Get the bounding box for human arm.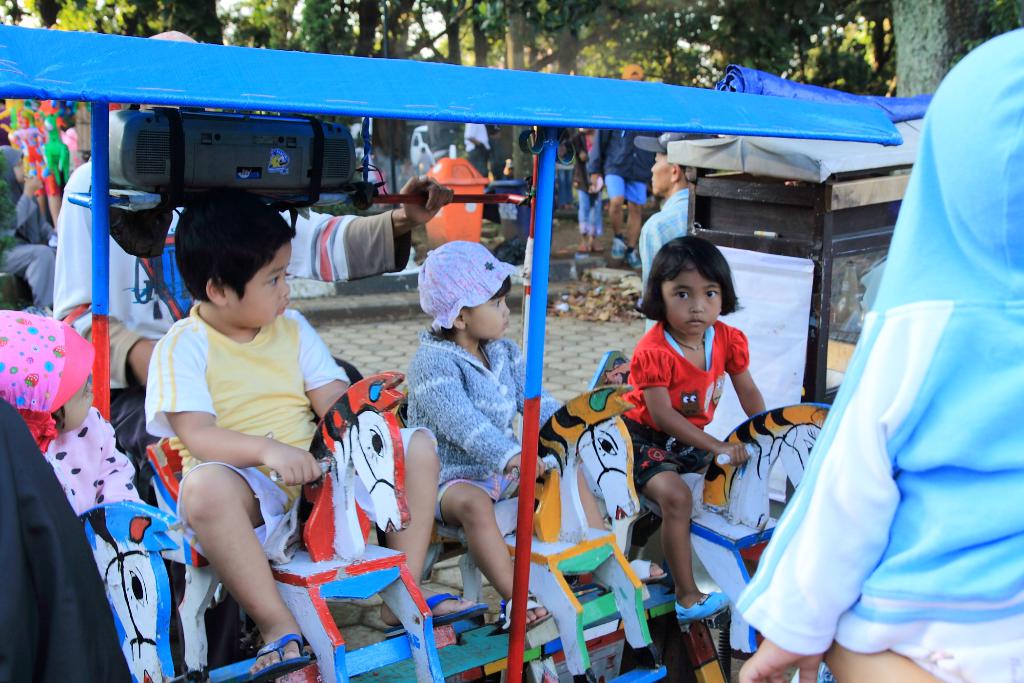
pyautogui.locateOnScreen(273, 172, 456, 281).
